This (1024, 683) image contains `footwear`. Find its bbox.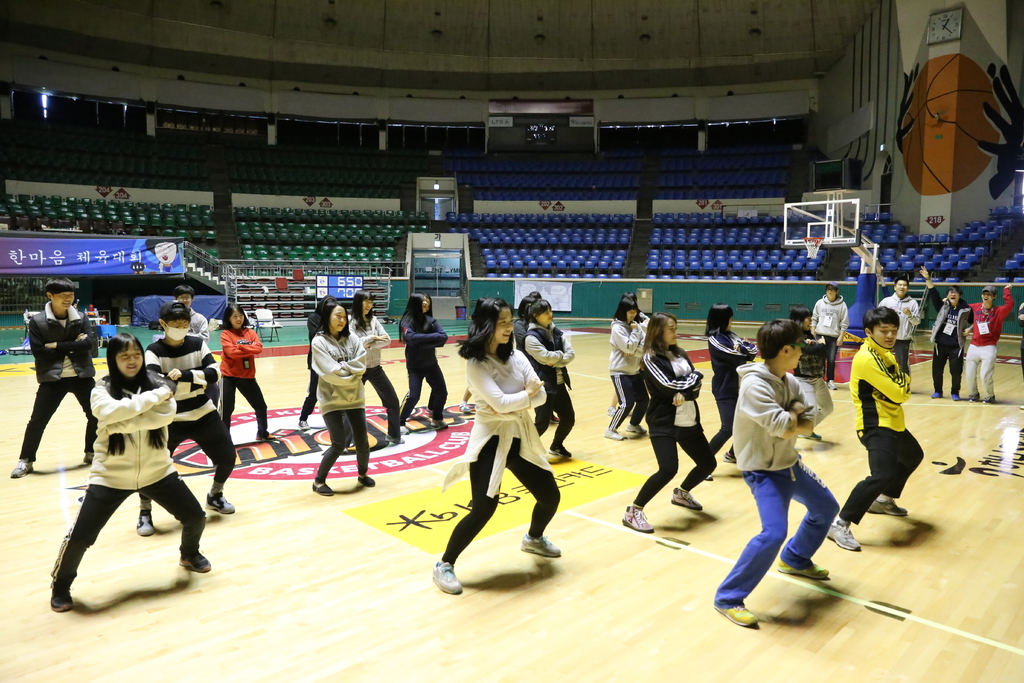
960,396,972,399.
